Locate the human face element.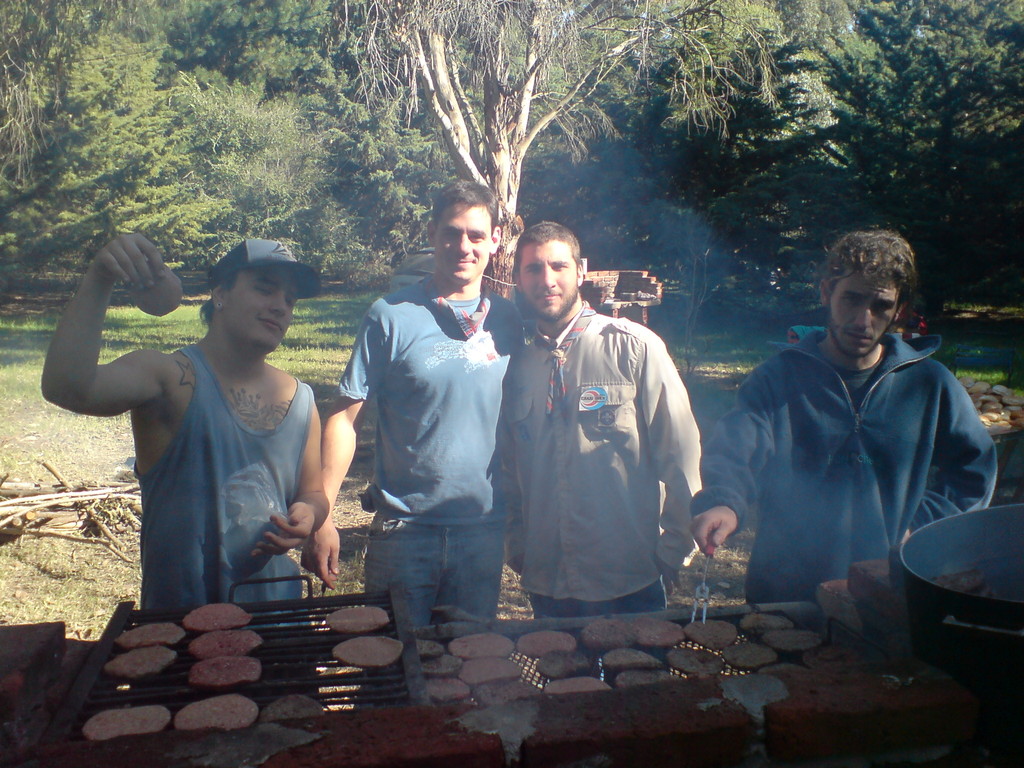
Element bbox: detection(435, 202, 493, 282).
